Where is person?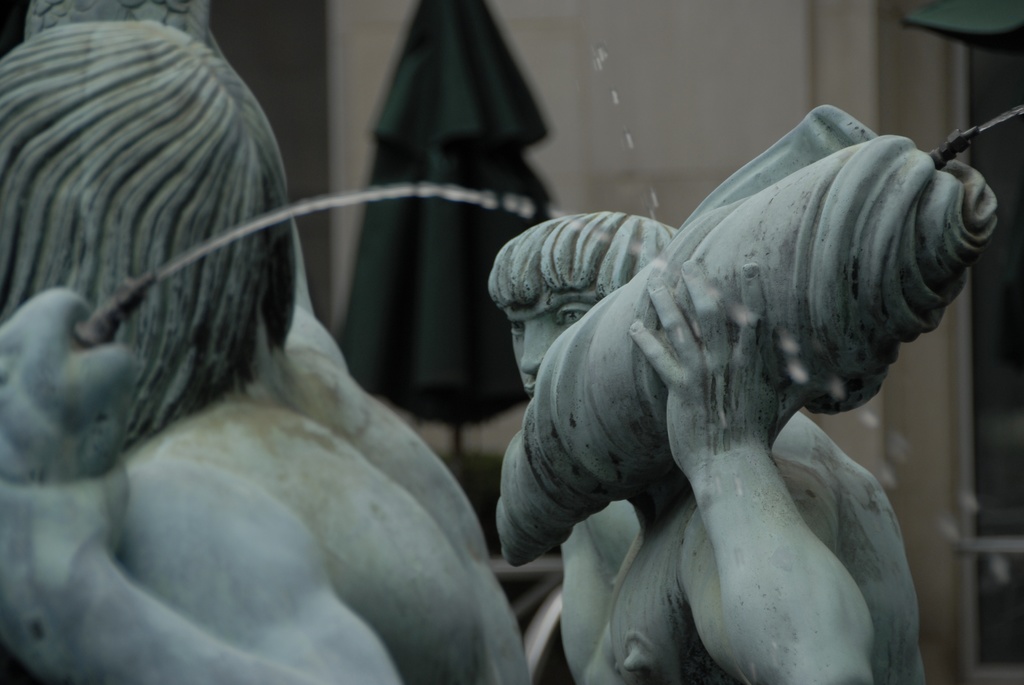
left=559, top=221, right=922, bottom=684.
